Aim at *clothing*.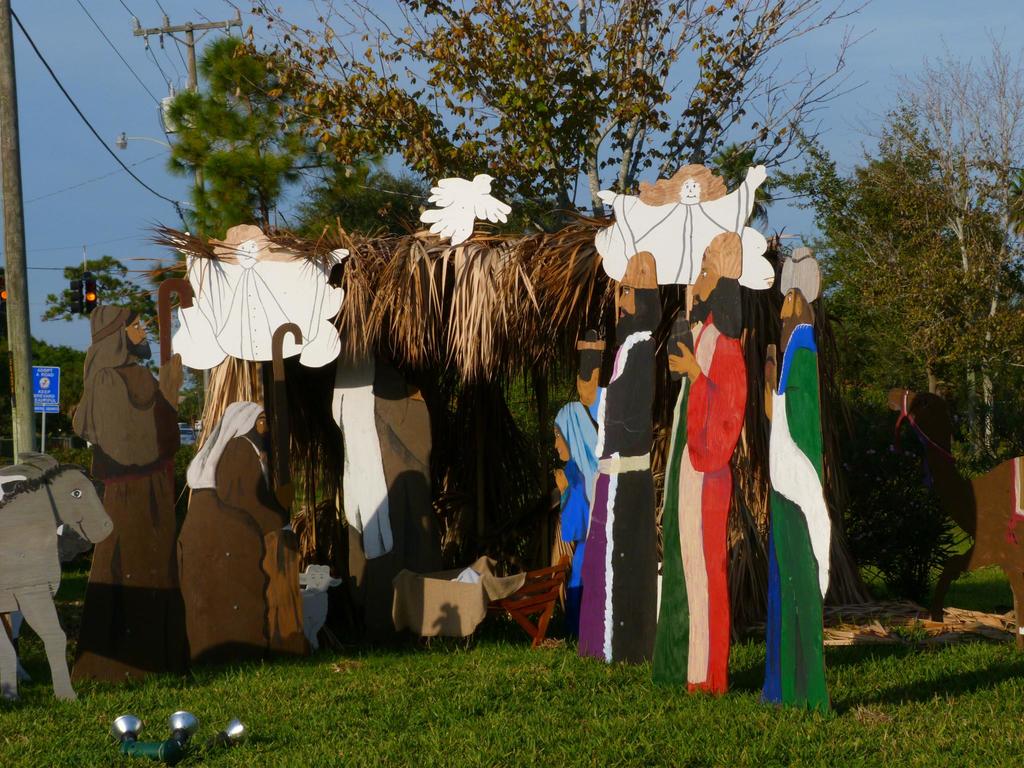
Aimed at region(580, 325, 662, 664).
